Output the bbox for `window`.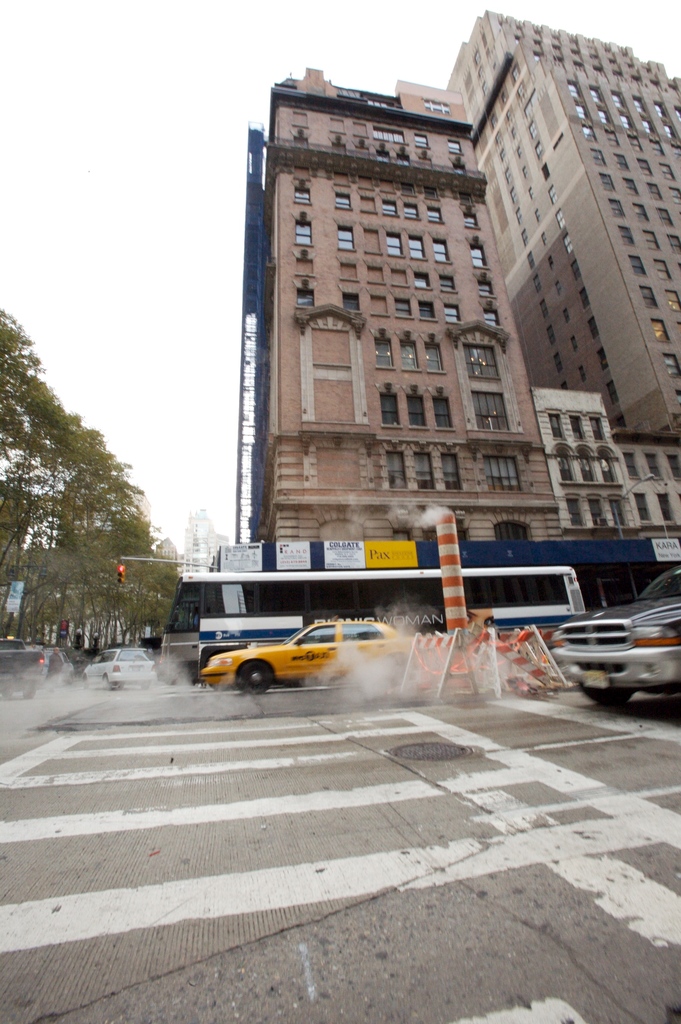
box=[434, 399, 454, 431].
